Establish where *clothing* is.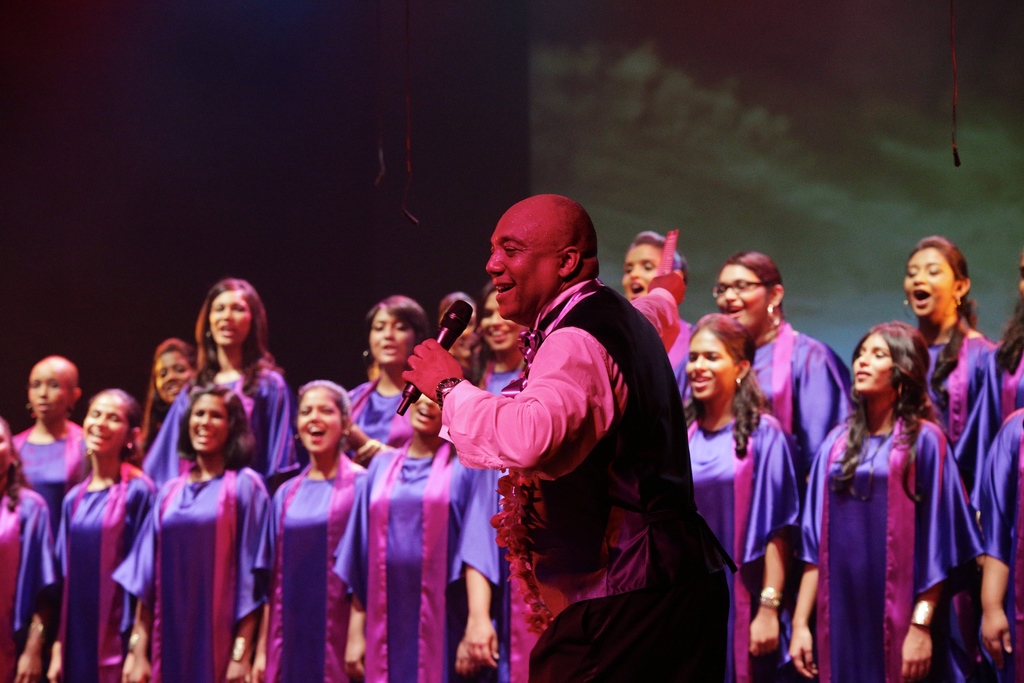
Established at box(8, 420, 102, 543).
